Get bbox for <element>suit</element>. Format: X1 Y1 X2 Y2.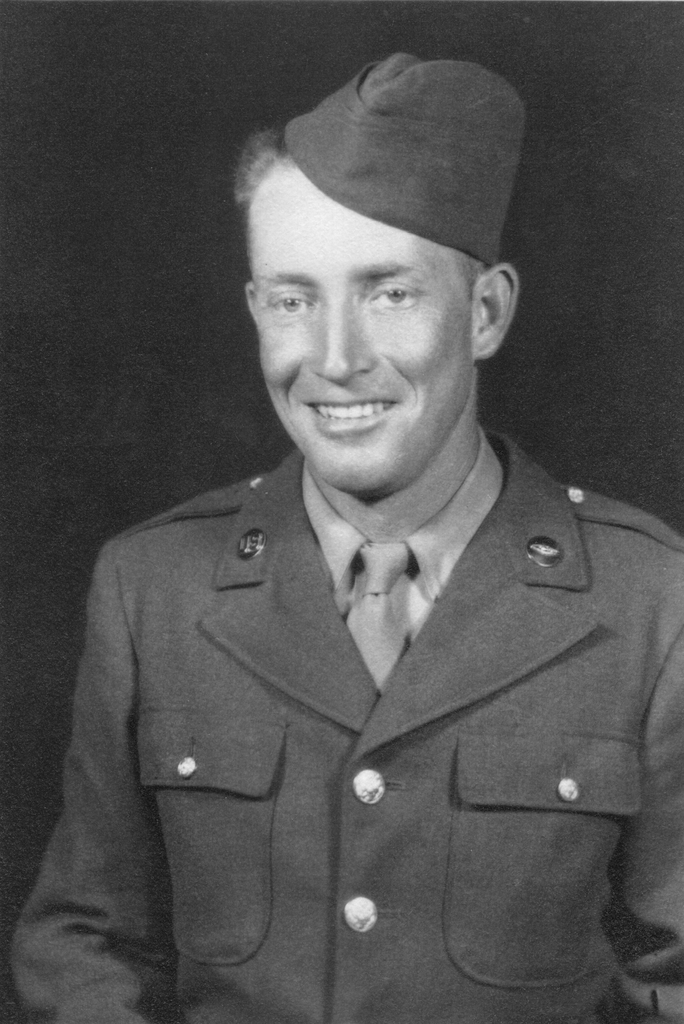
4 428 683 1023.
